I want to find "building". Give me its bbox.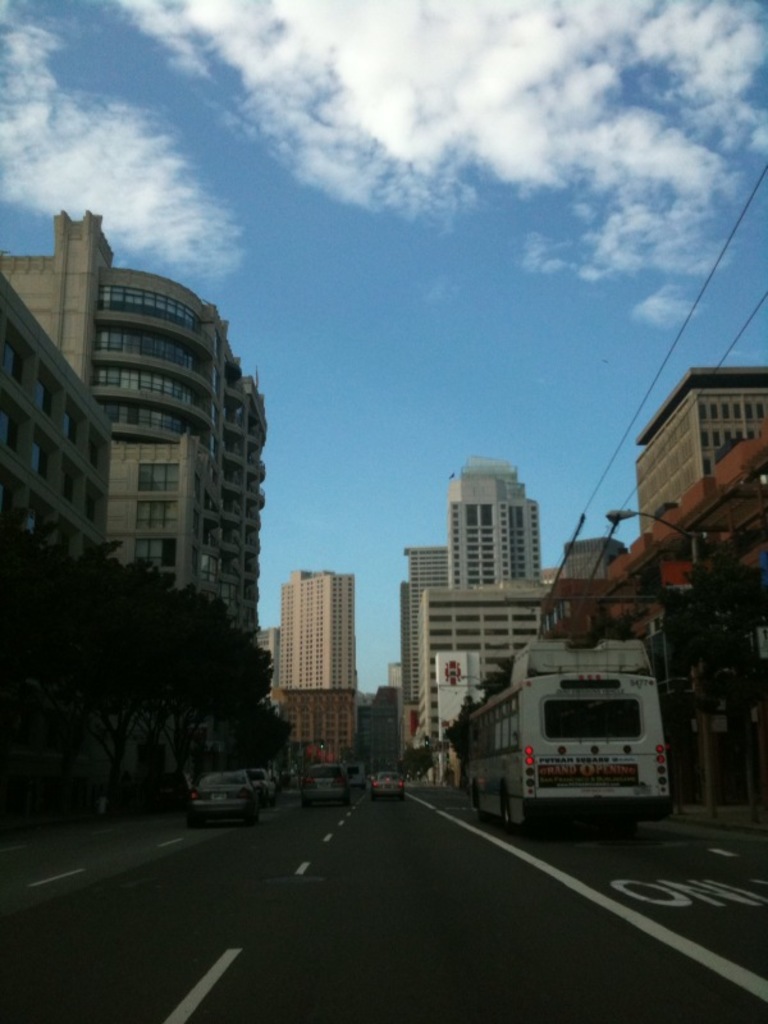
x1=265 y1=566 x2=360 y2=762.
